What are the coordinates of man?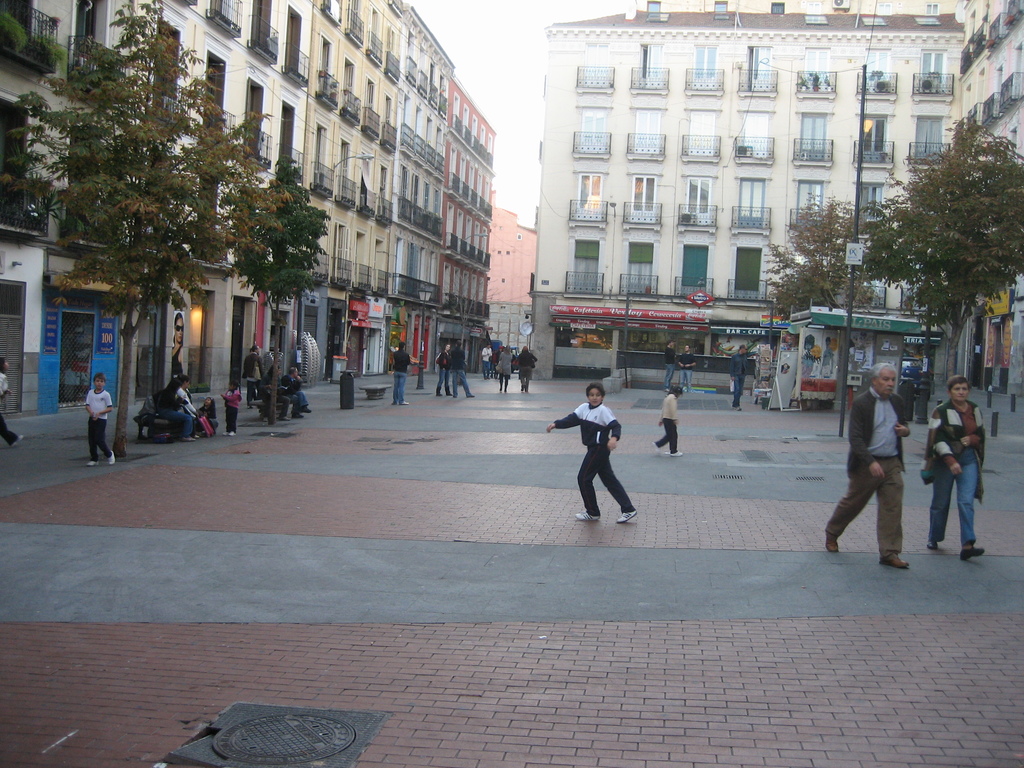
(392, 341, 410, 404).
